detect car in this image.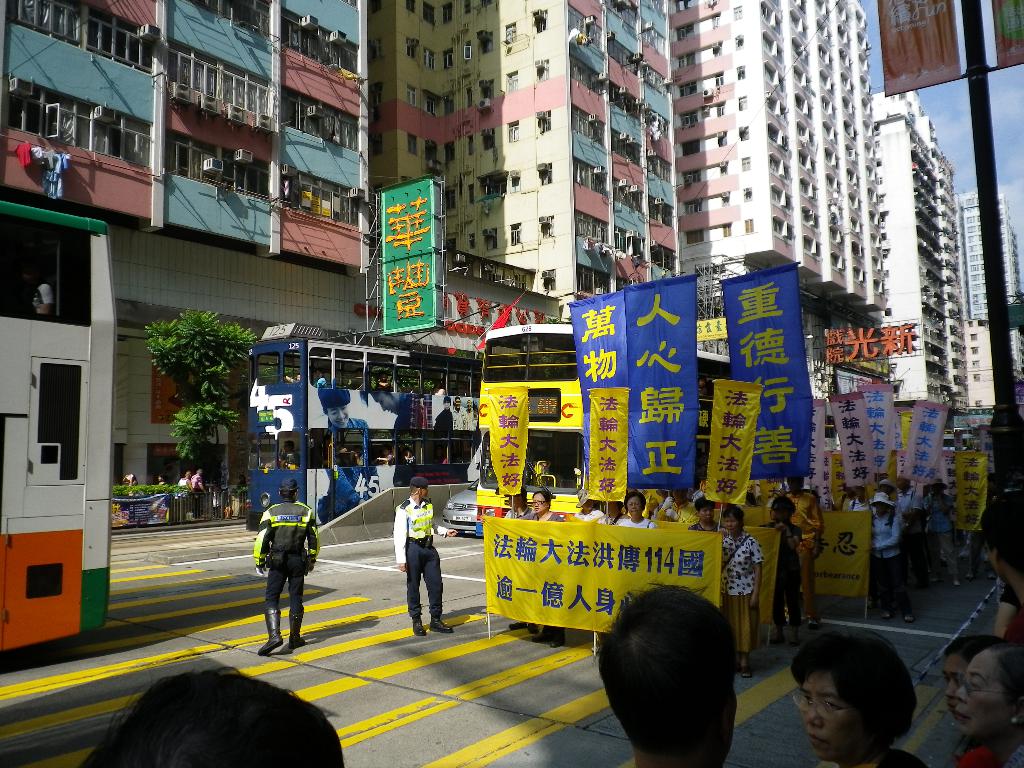
Detection: <box>444,474,480,534</box>.
